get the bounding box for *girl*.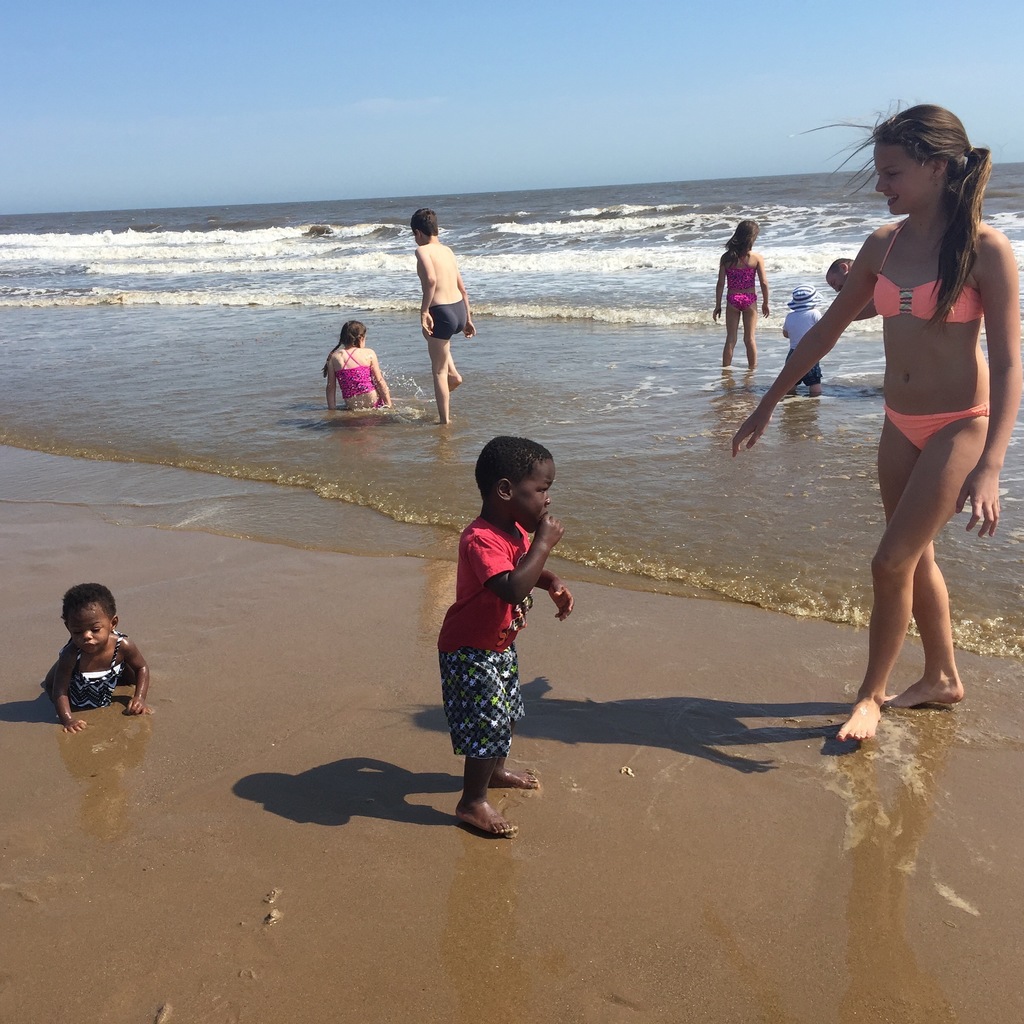
732:98:1023:742.
